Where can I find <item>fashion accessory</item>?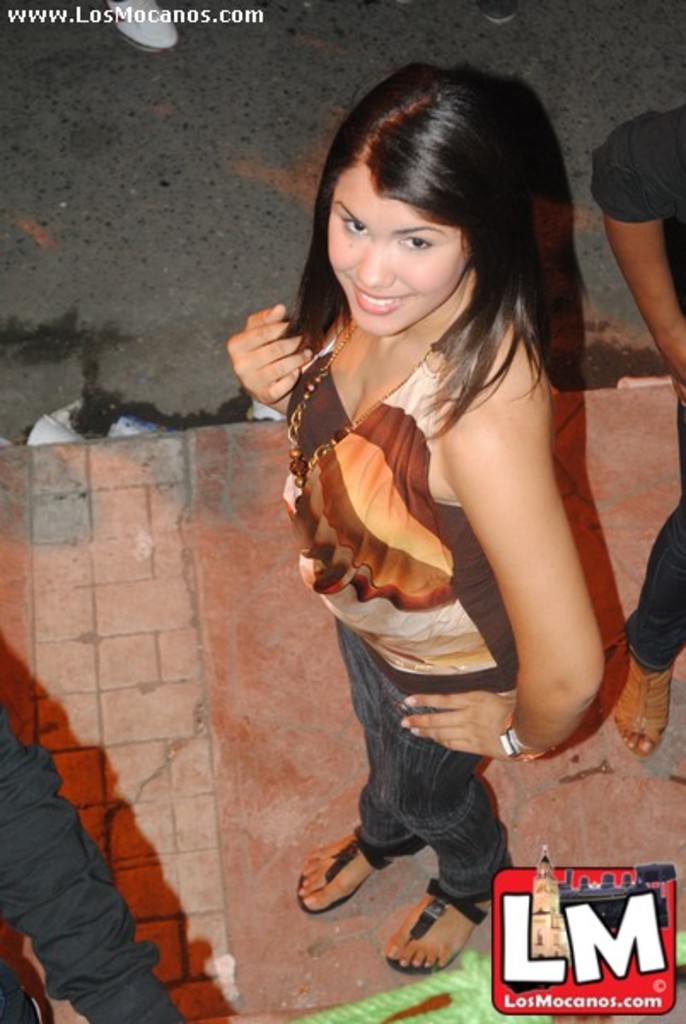
You can find it at box=[295, 829, 392, 918].
